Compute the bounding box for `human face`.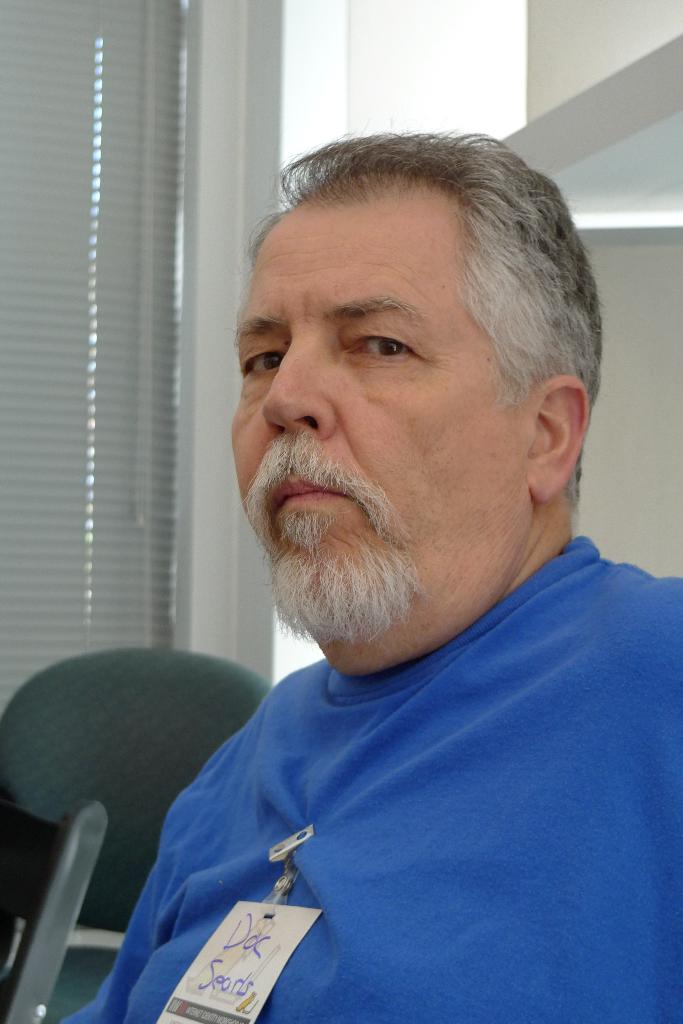
l=226, t=207, r=526, b=641.
